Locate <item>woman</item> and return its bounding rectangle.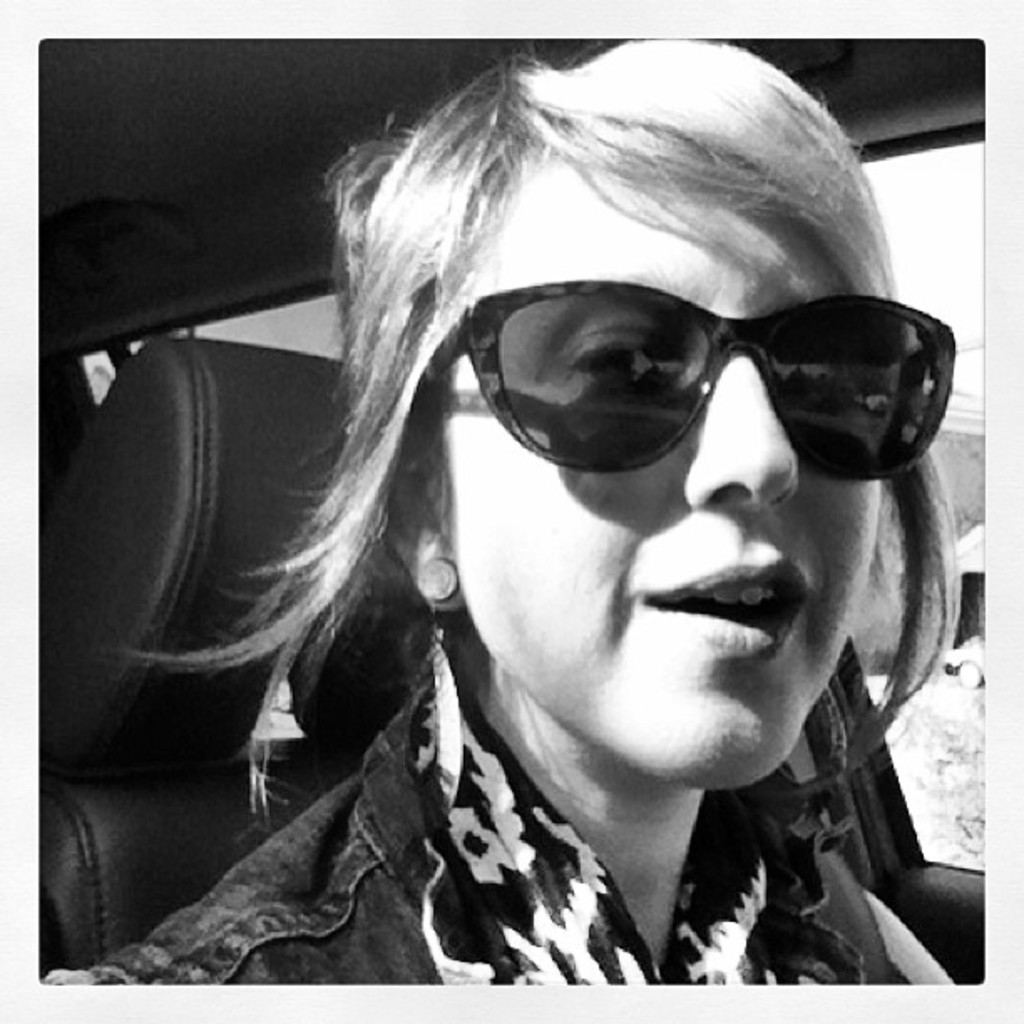
locate(85, 44, 1023, 1014).
